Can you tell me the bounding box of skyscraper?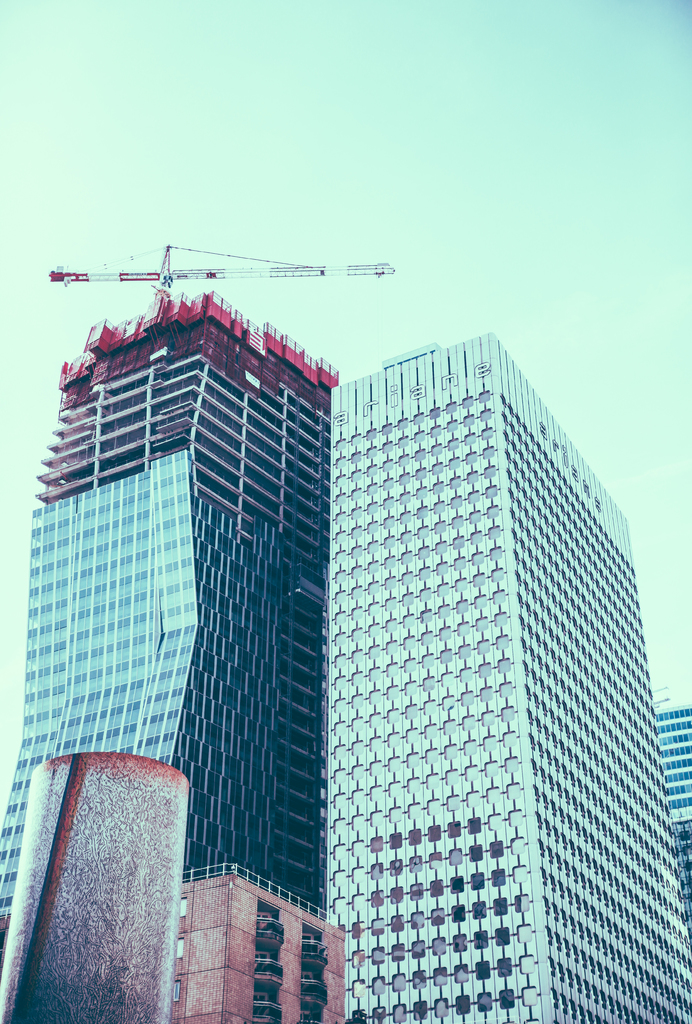
<region>325, 319, 689, 1023</region>.
